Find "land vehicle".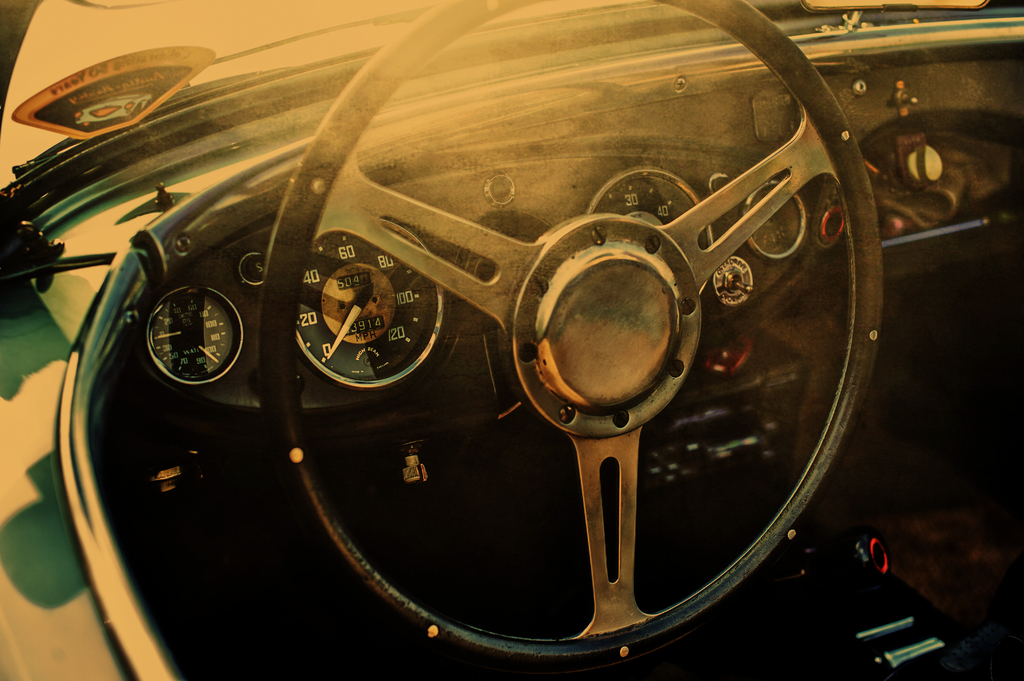
BBox(0, 0, 1023, 680).
